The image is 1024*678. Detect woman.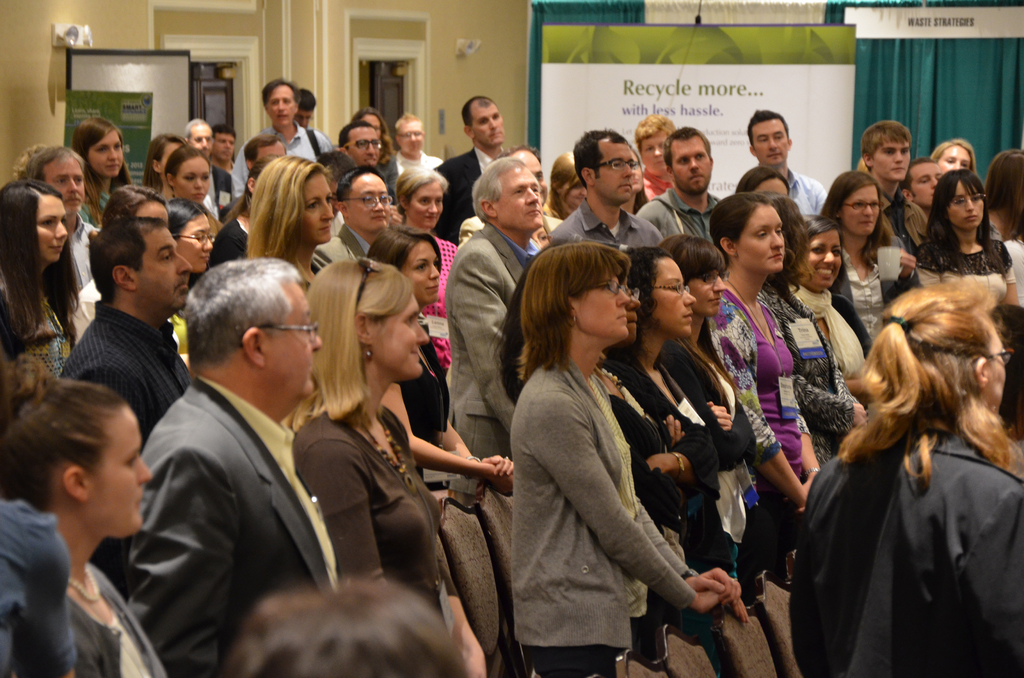
Detection: x1=605, y1=243, x2=748, y2=611.
